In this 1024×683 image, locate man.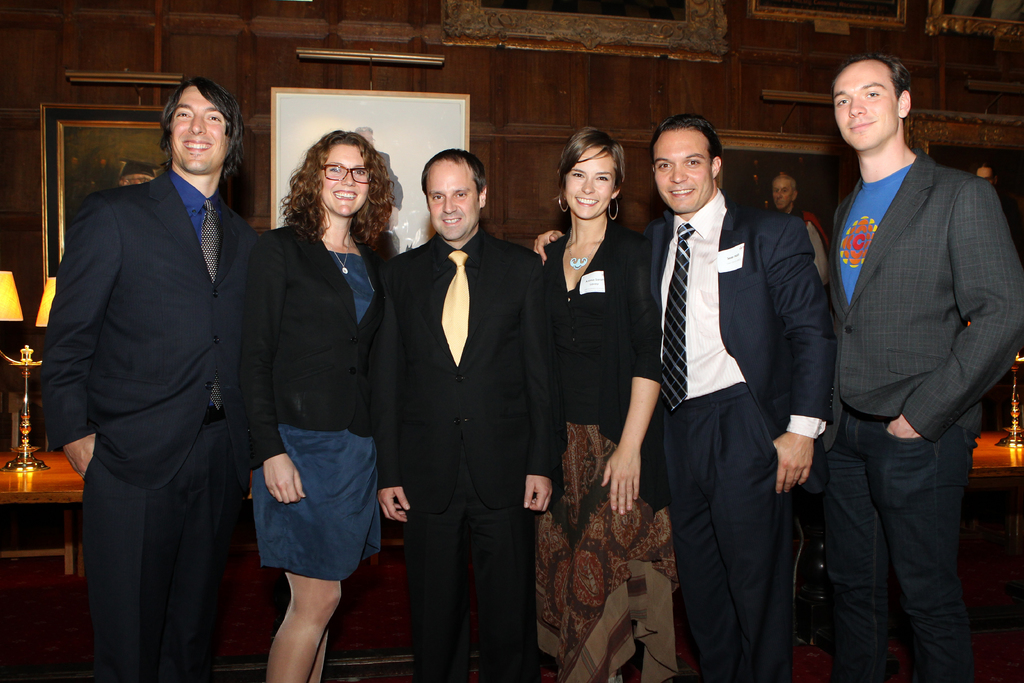
Bounding box: (x1=531, y1=114, x2=838, y2=682).
